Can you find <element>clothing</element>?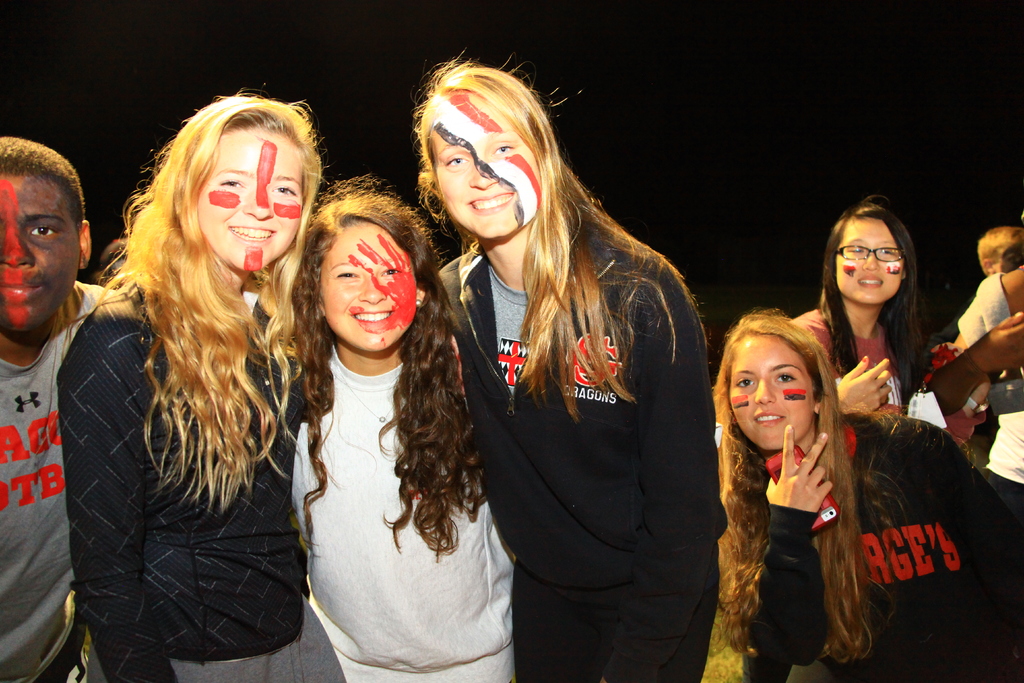
Yes, bounding box: bbox(435, 242, 728, 682).
